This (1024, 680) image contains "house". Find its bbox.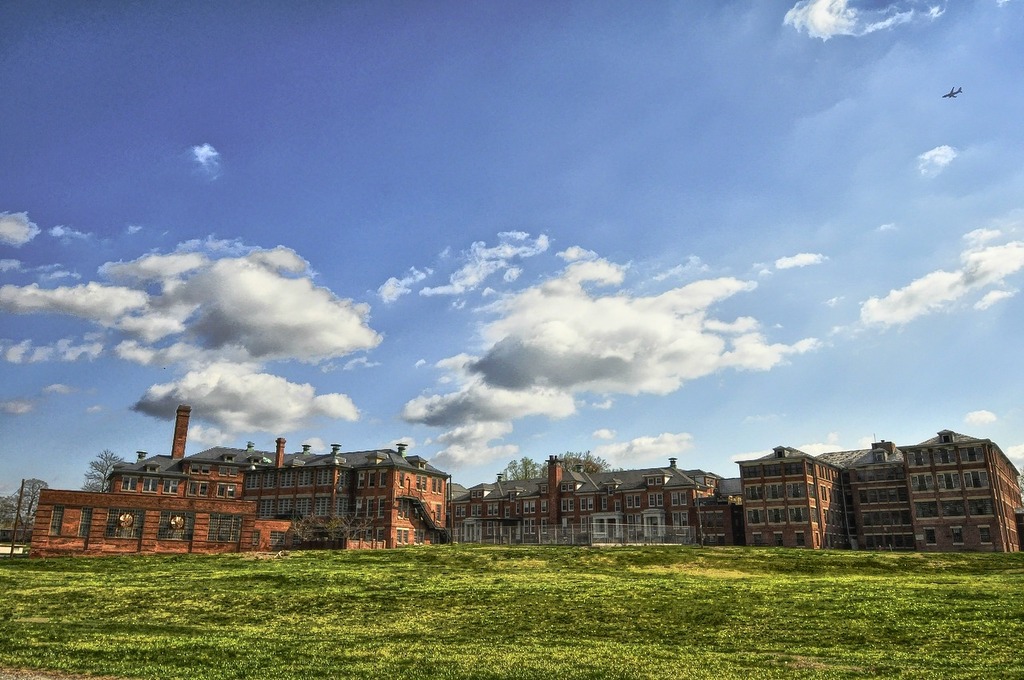
Rect(456, 443, 746, 543).
